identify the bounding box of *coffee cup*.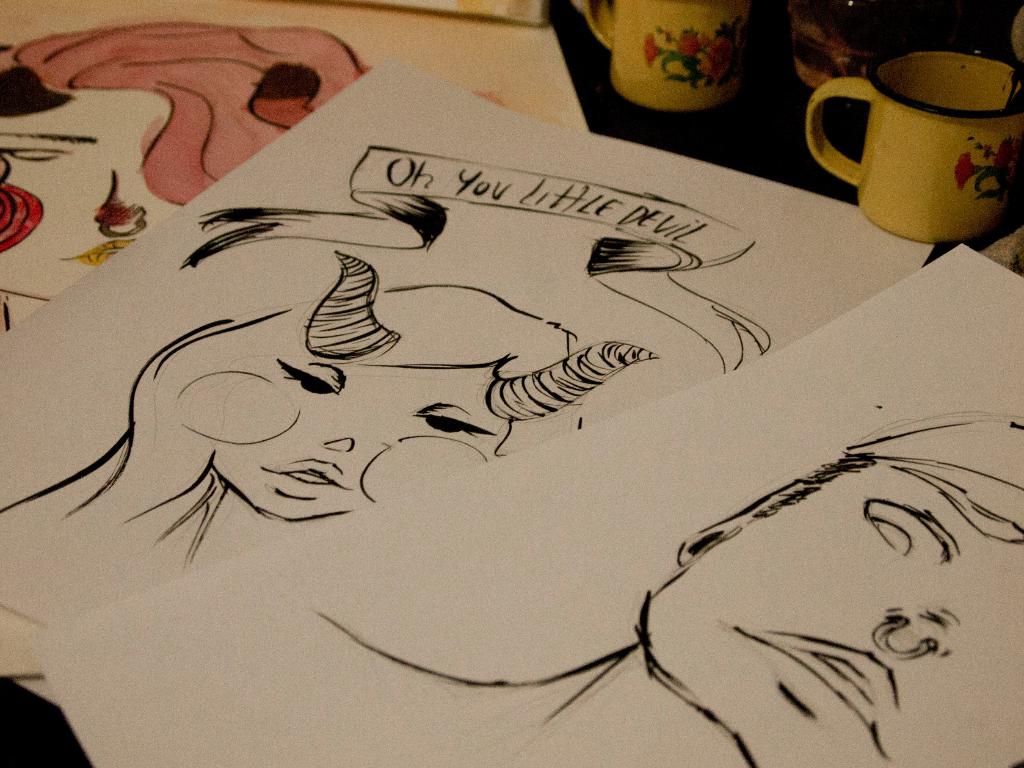
<region>586, 0, 751, 108</region>.
